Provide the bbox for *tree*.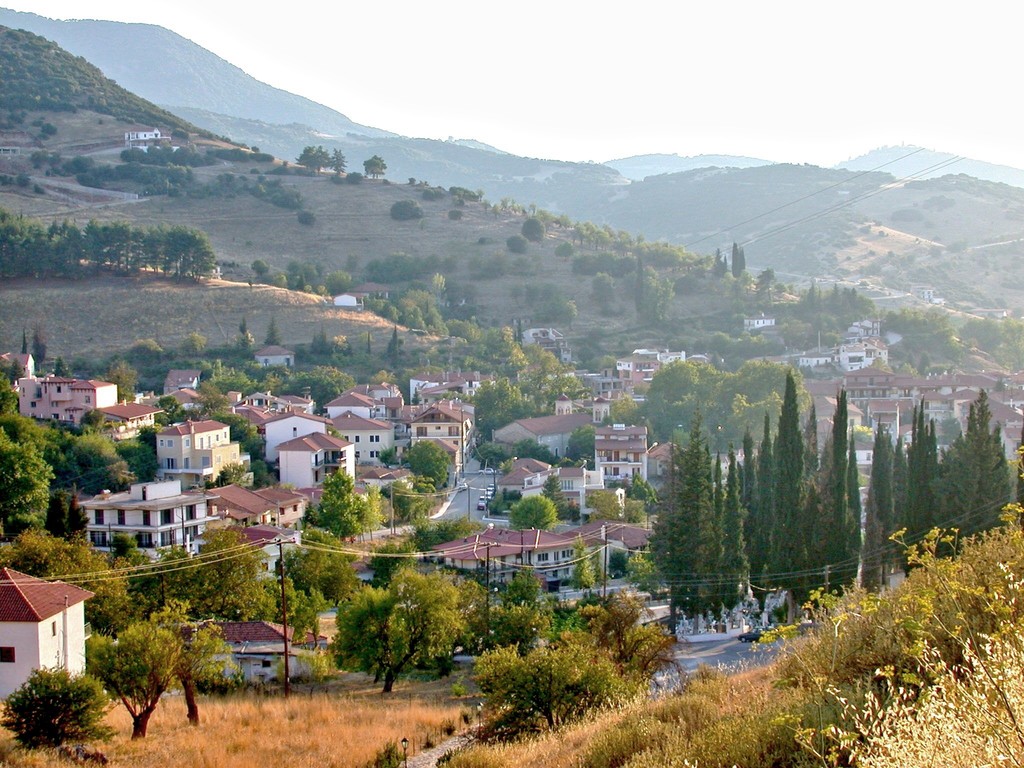
BBox(168, 621, 245, 729).
